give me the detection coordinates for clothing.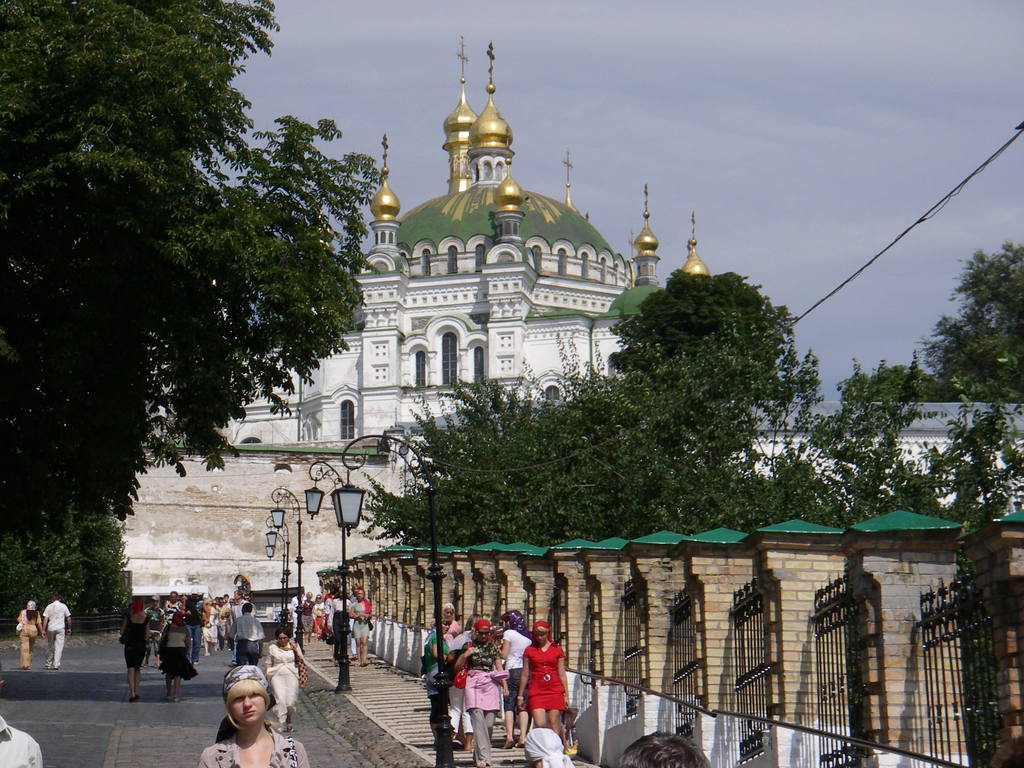
(196, 733, 313, 767).
